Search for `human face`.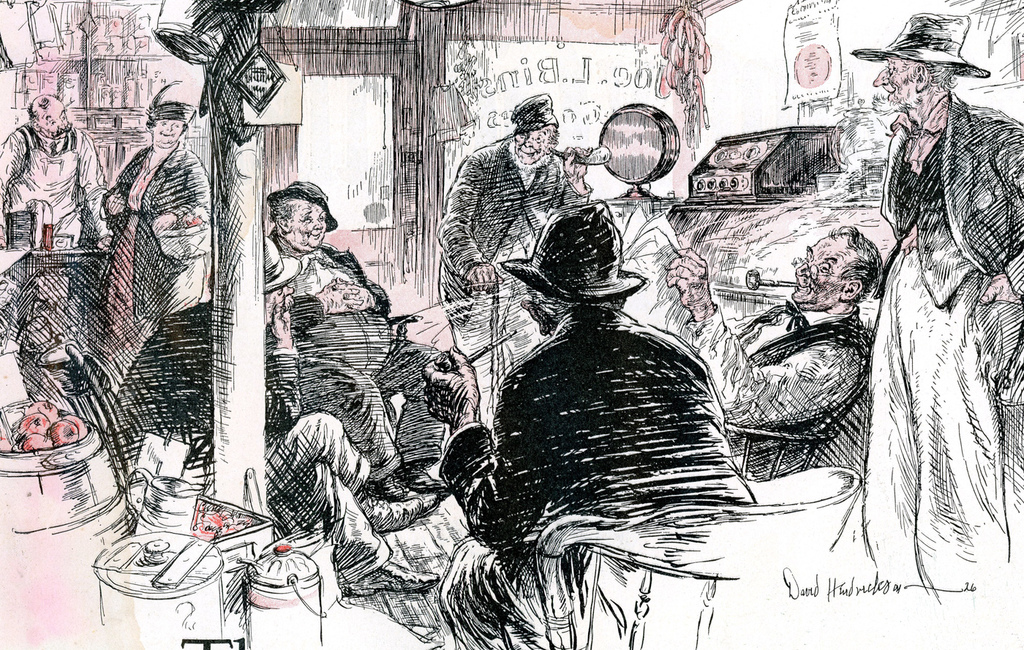
Found at 153 122 183 146.
